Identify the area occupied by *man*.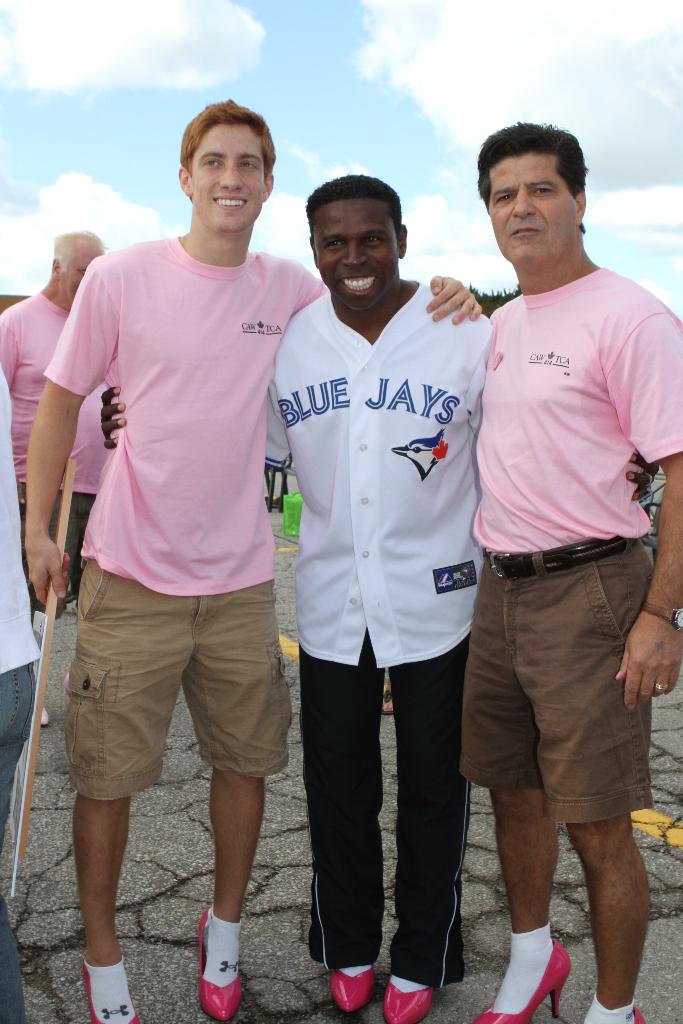
Area: select_region(86, 175, 659, 1023).
